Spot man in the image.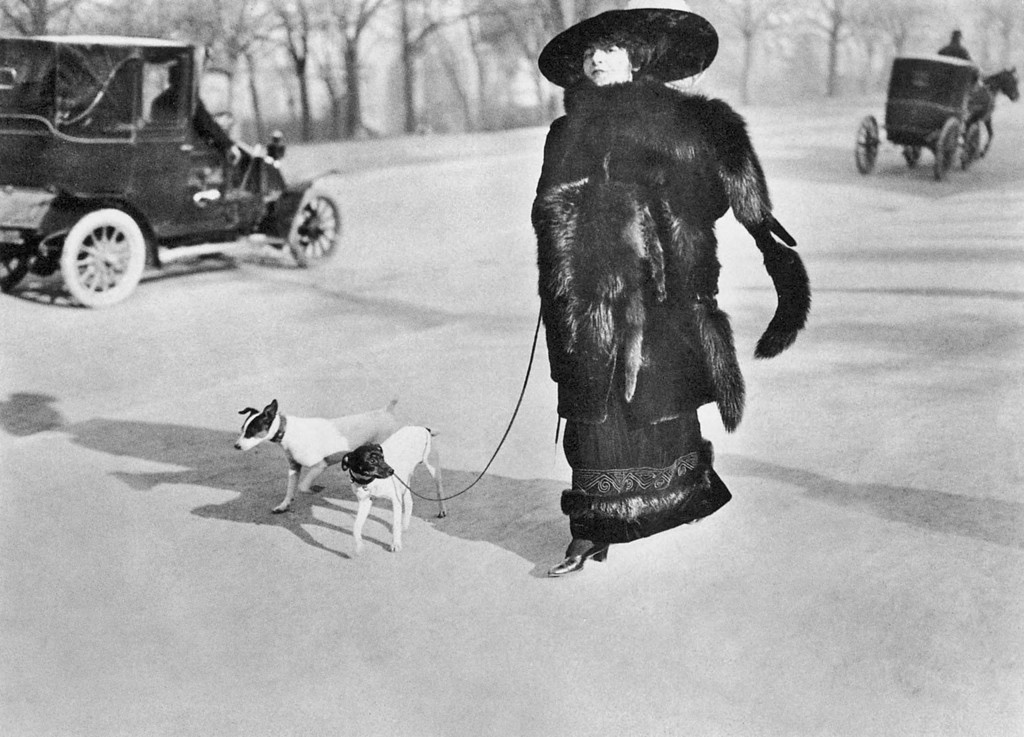
man found at rect(152, 63, 241, 165).
